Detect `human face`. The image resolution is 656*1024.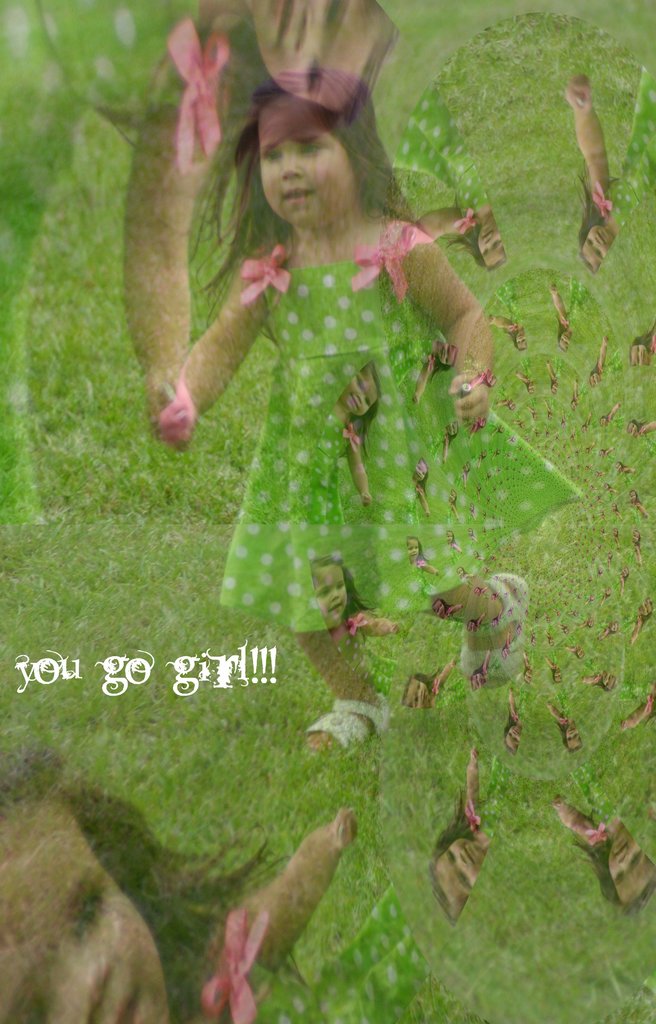
select_region(253, 90, 363, 230).
